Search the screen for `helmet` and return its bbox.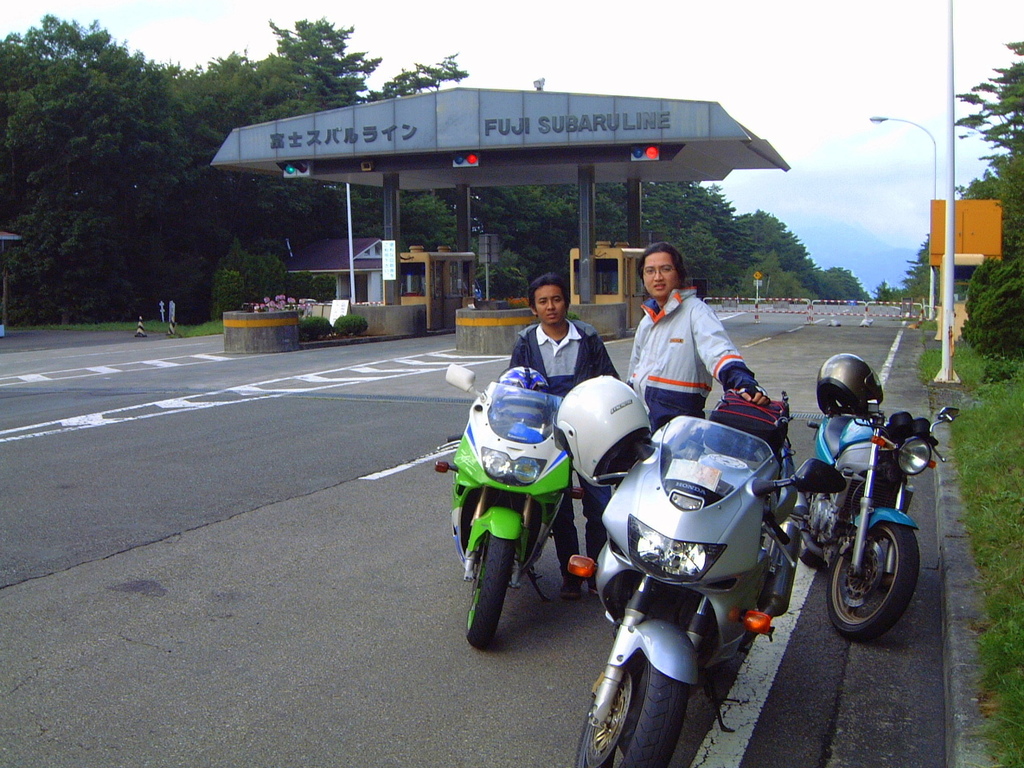
Found: 562/383/650/487.
